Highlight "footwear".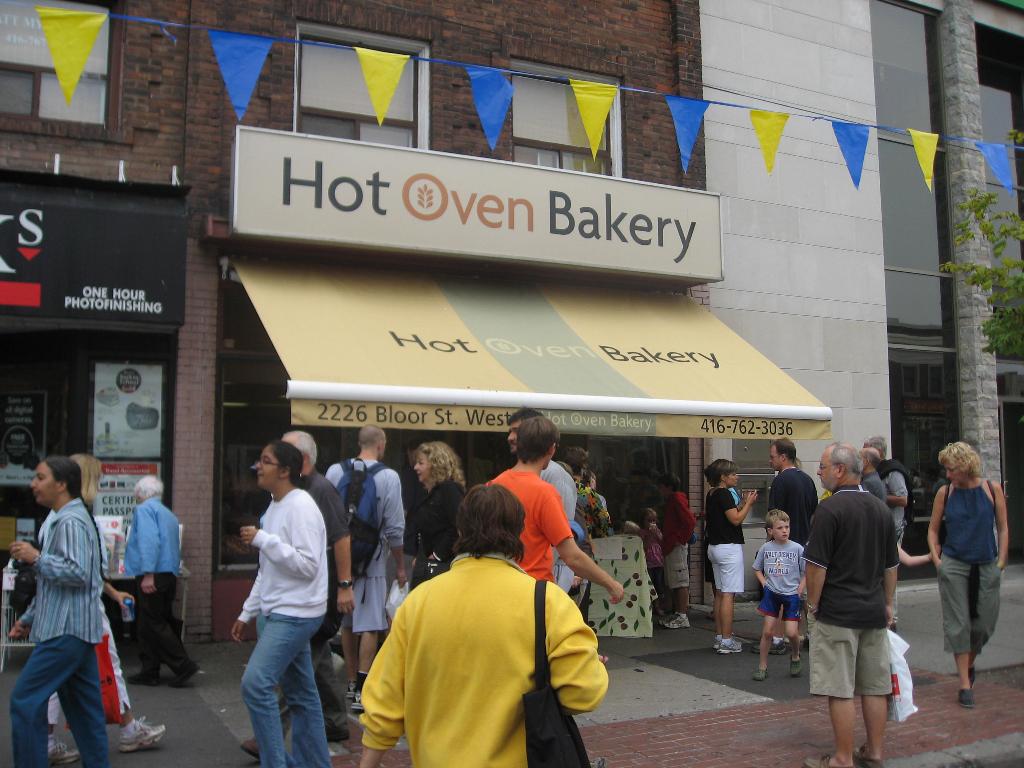
Highlighted region: (left=853, top=742, right=884, bottom=767).
